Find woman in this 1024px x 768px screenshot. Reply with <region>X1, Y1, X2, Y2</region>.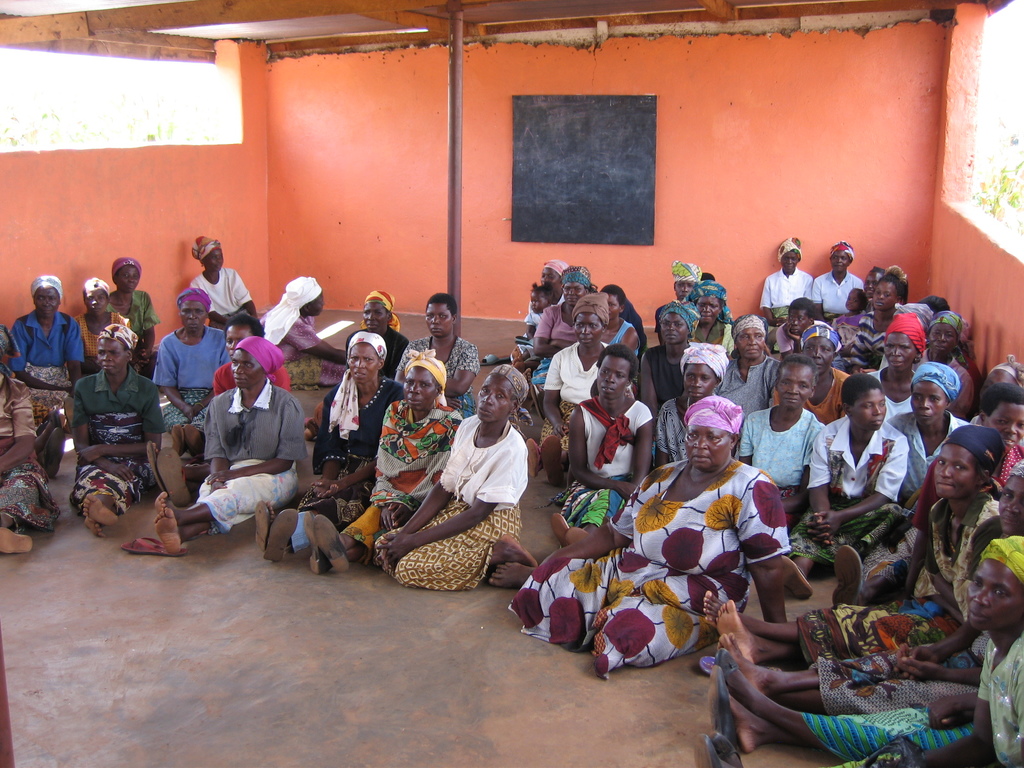
<region>392, 294, 477, 418</region>.
